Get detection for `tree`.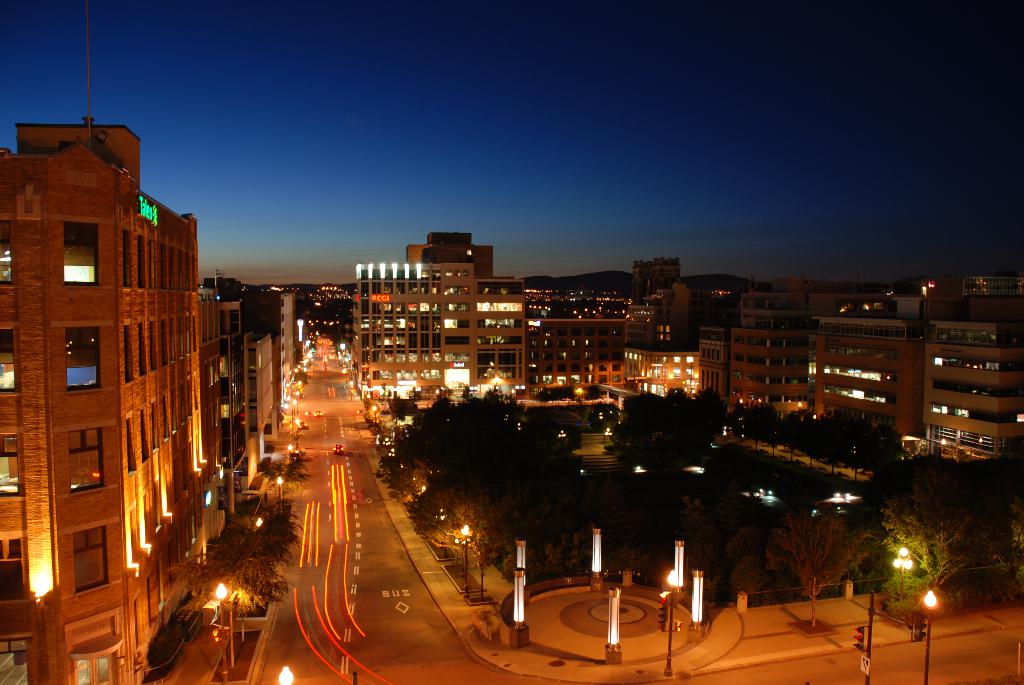
Detection: (x1=159, y1=547, x2=285, y2=666).
